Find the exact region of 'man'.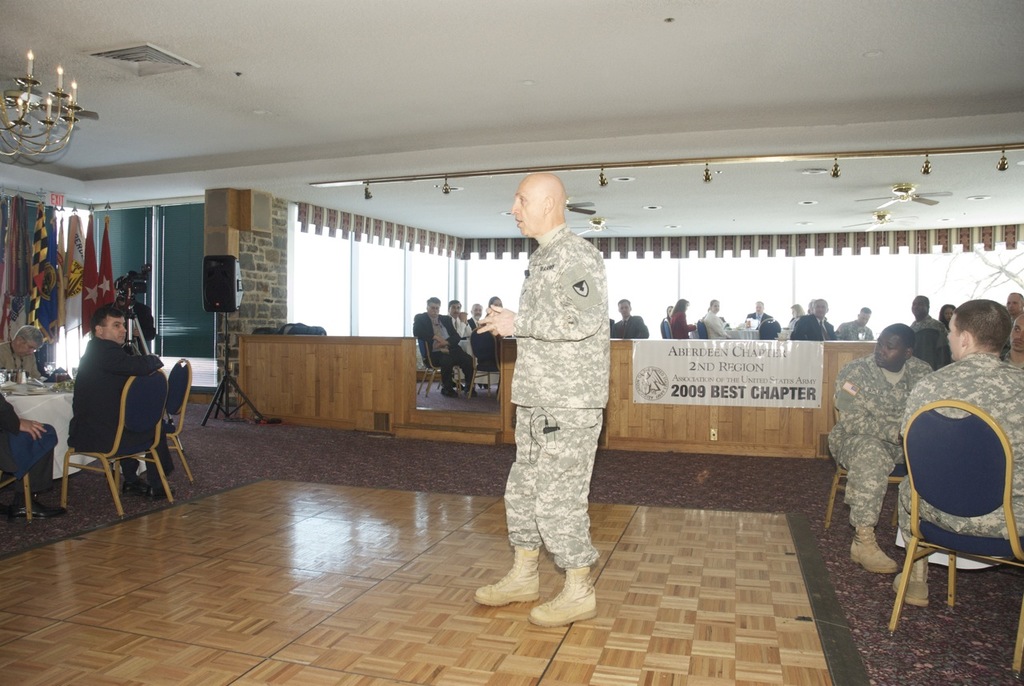
Exact region: [left=0, top=327, right=46, bottom=380].
